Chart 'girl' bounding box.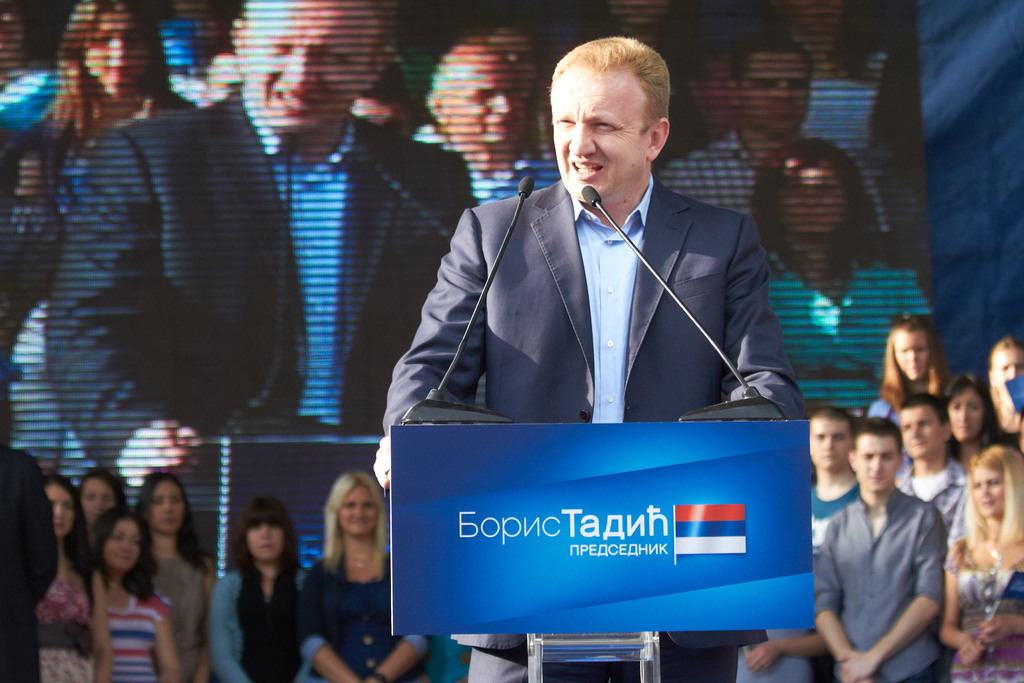
Charted: bbox(737, 139, 931, 389).
